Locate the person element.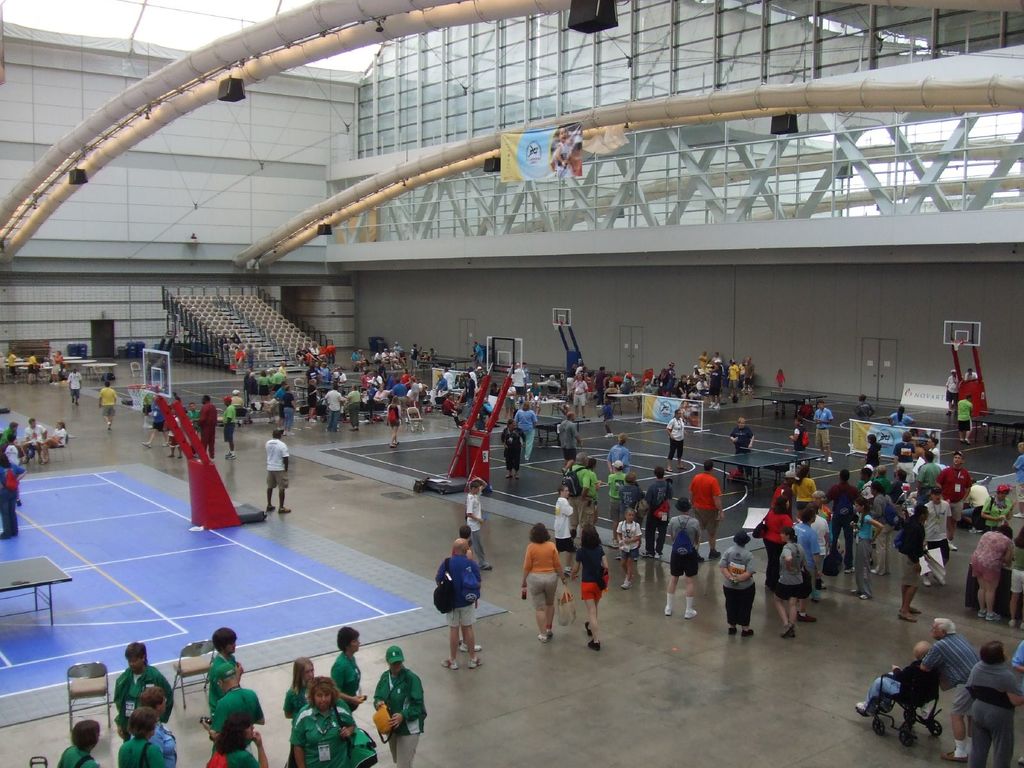
Element bbox: <bbox>191, 655, 269, 767</bbox>.
